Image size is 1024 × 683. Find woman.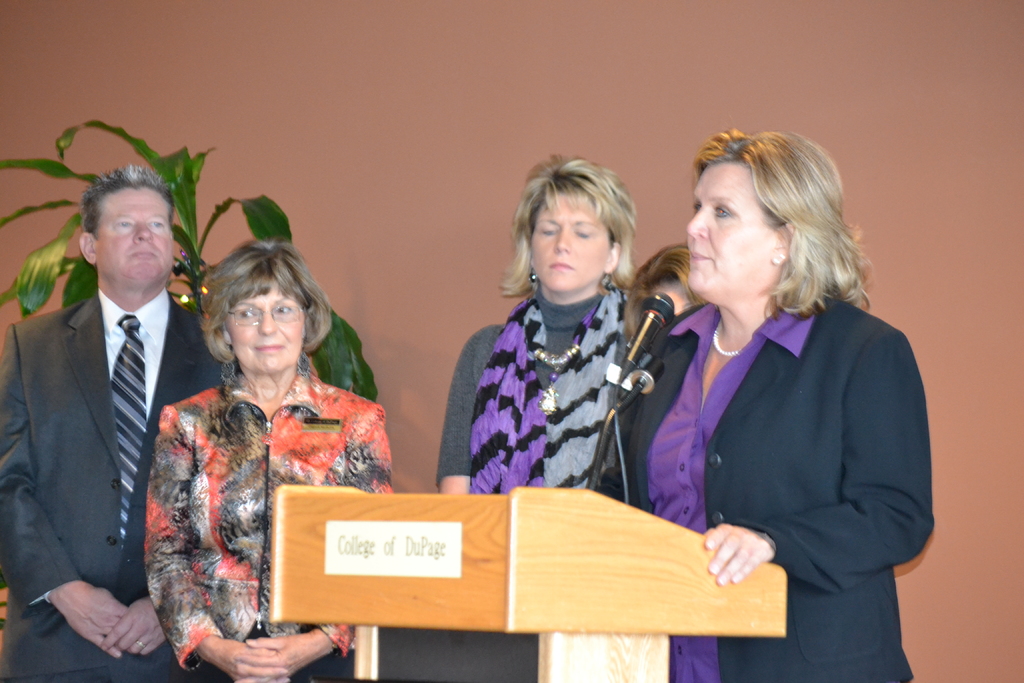
BBox(598, 123, 938, 682).
